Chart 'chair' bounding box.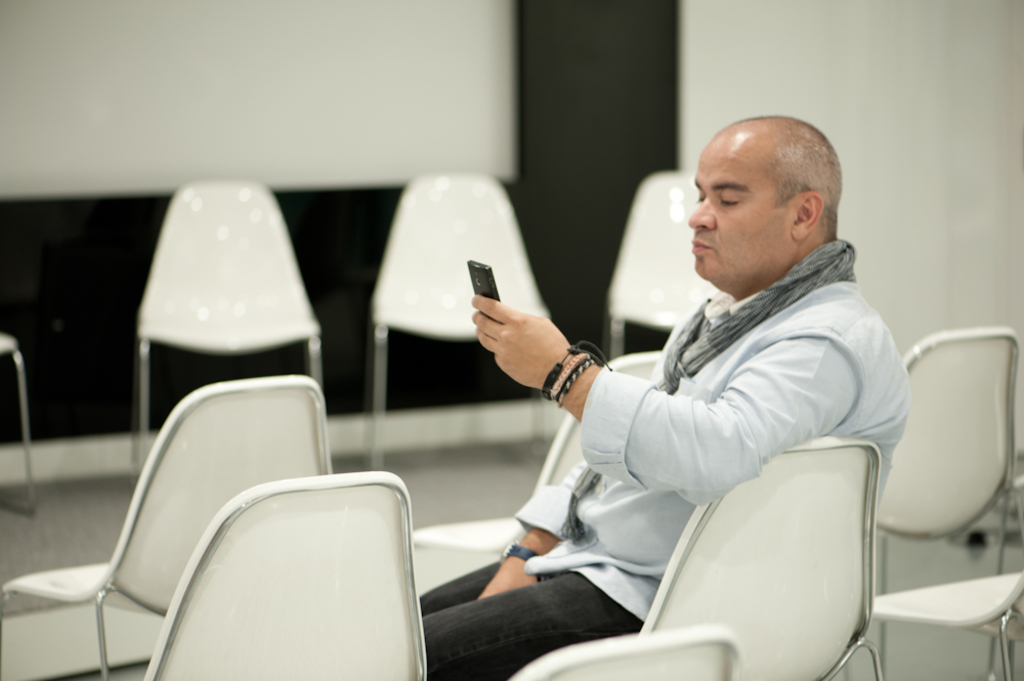
Charted: [x1=862, y1=324, x2=1013, y2=577].
